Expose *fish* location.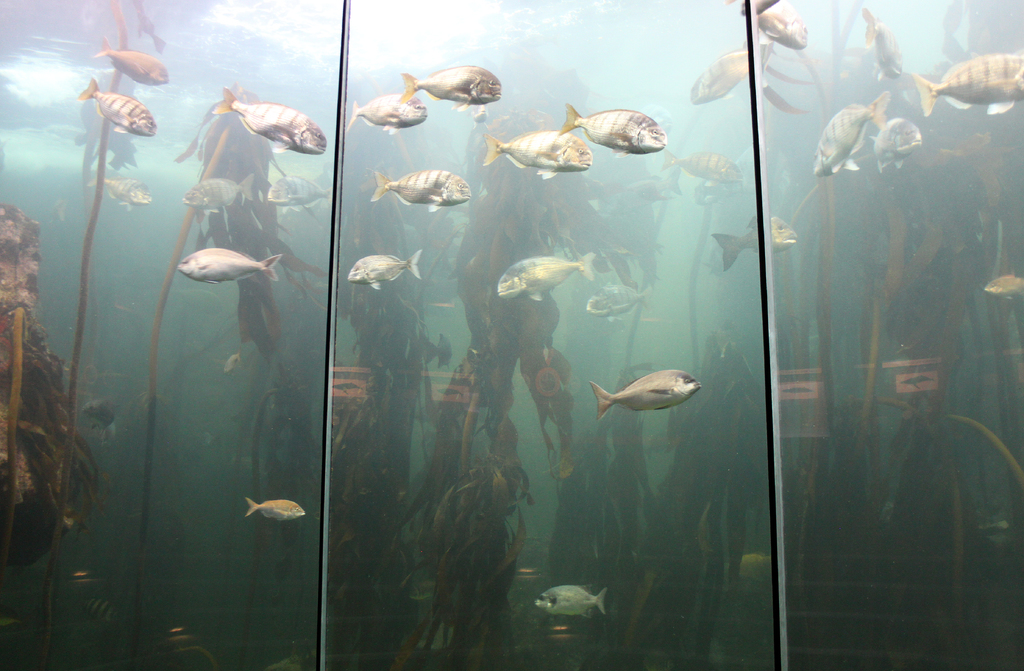
Exposed at <bbox>590, 368, 703, 428</bbox>.
